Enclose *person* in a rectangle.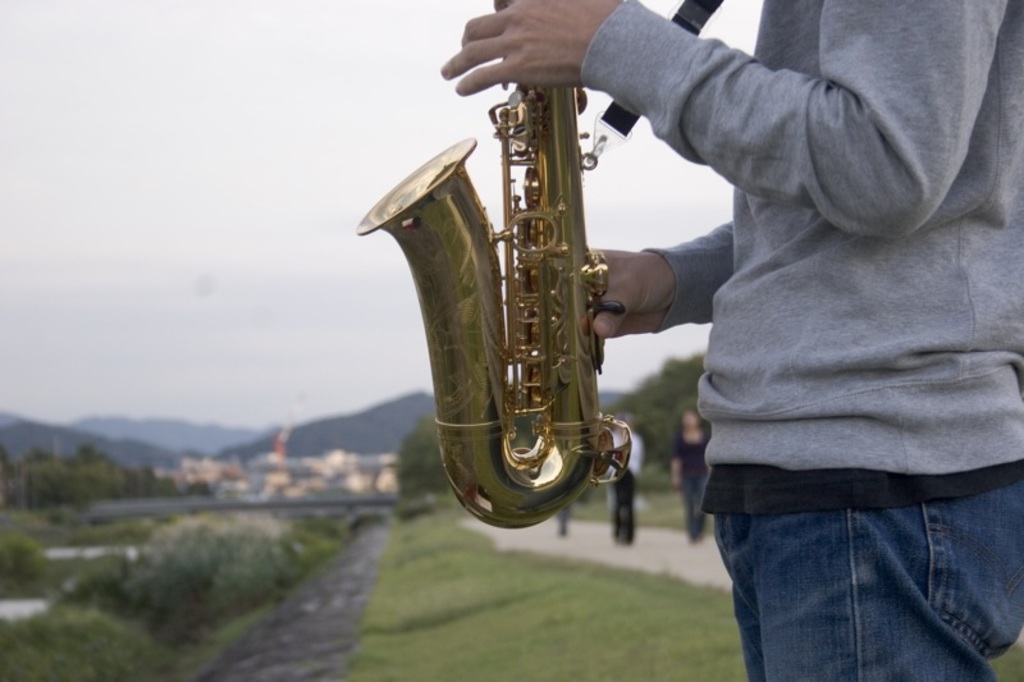
detection(667, 407, 710, 541).
